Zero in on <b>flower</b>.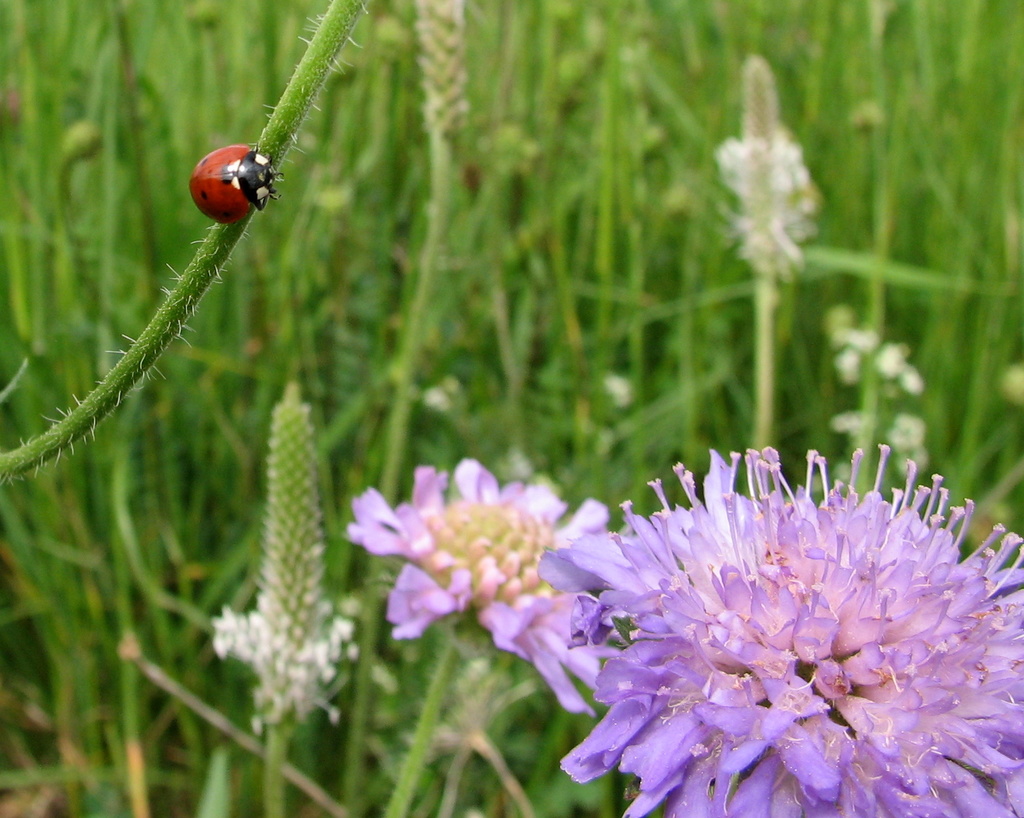
Zeroed in: [536, 442, 1012, 817].
